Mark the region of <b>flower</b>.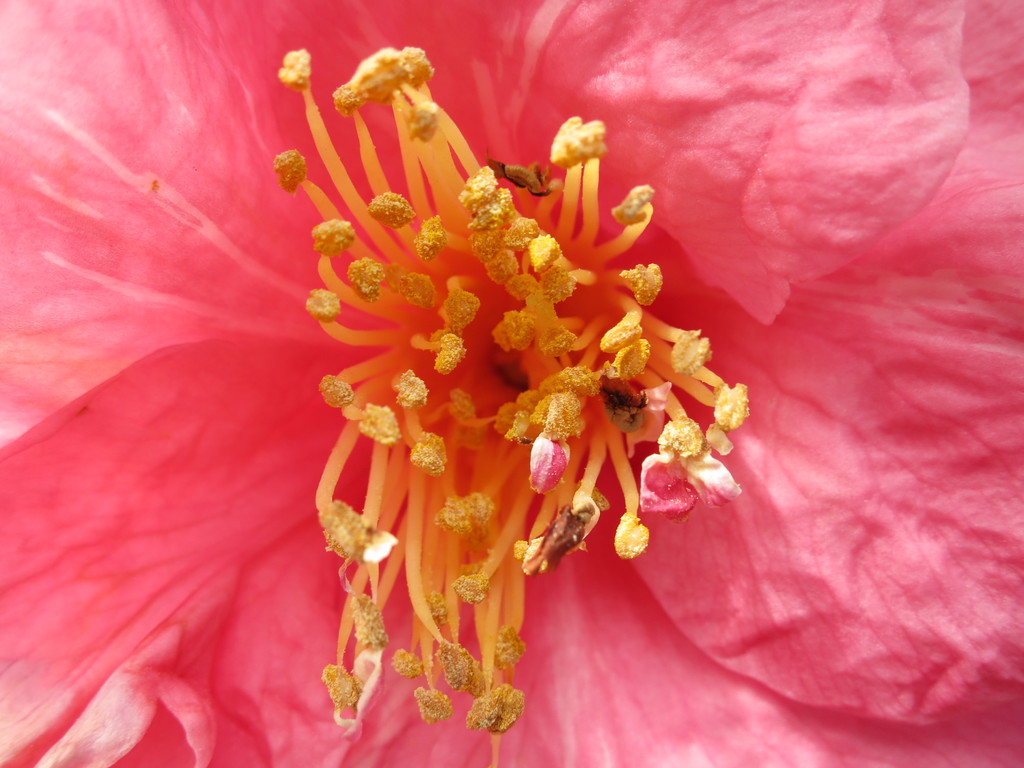
Region: (42, 19, 988, 754).
